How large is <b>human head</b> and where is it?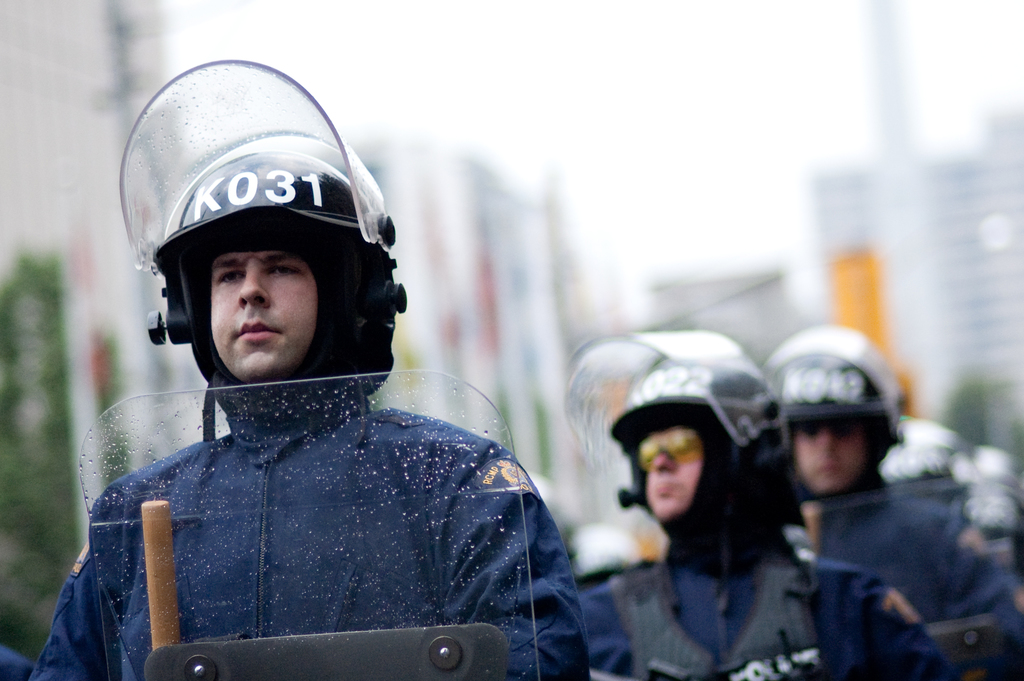
Bounding box: bbox=(604, 348, 789, 530).
